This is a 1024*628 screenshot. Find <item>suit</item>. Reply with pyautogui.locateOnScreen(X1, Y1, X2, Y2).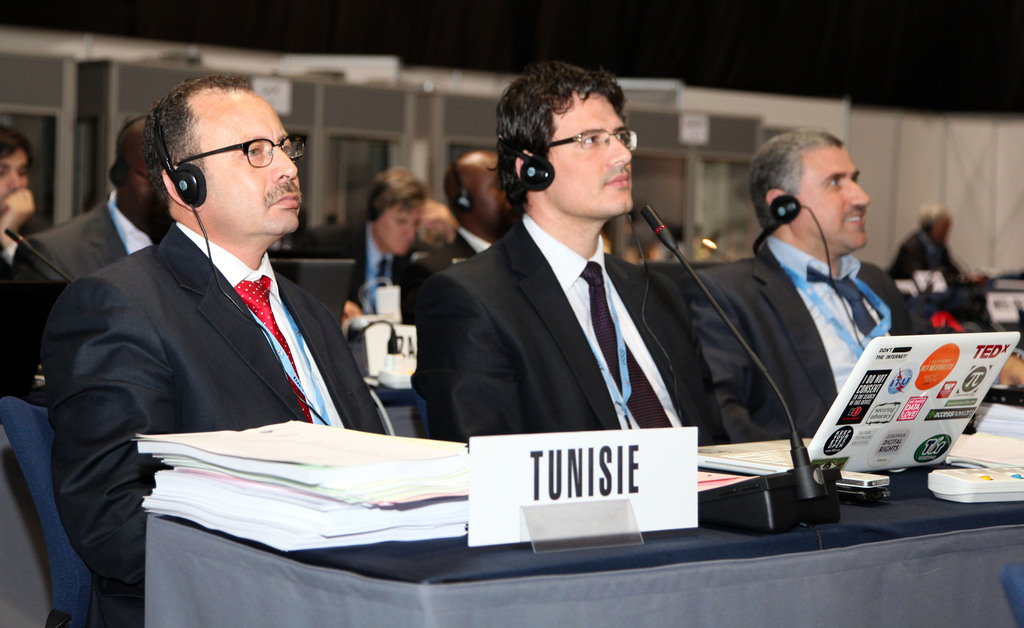
pyautogui.locateOnScreen(412, 203, 735, 459).
